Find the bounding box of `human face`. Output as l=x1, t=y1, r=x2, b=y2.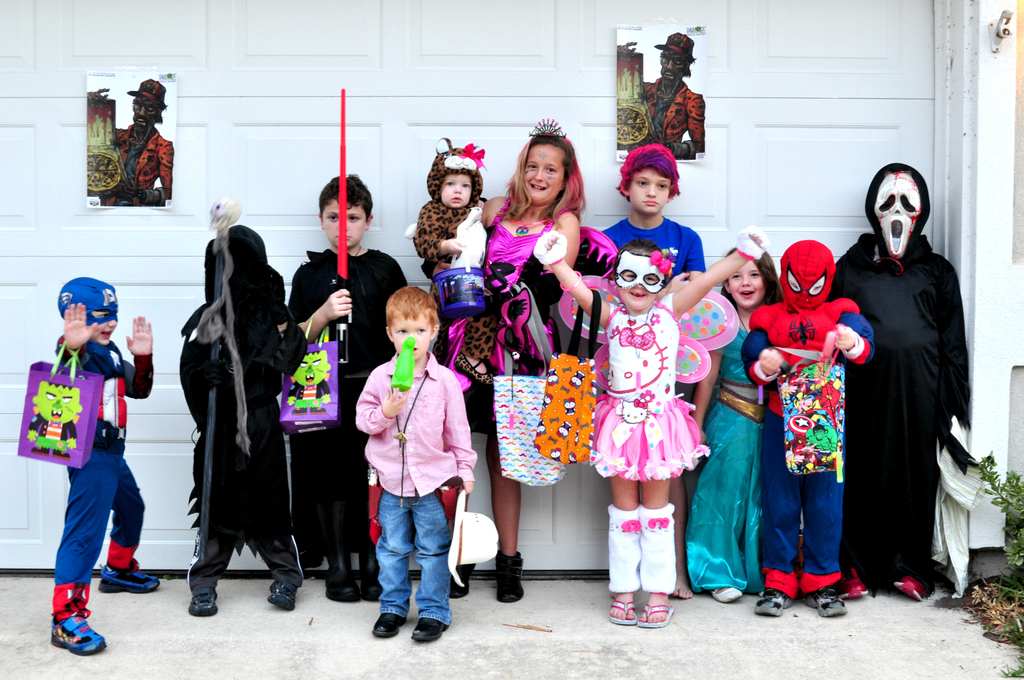
l=132, t=96, r=159, b=133.
